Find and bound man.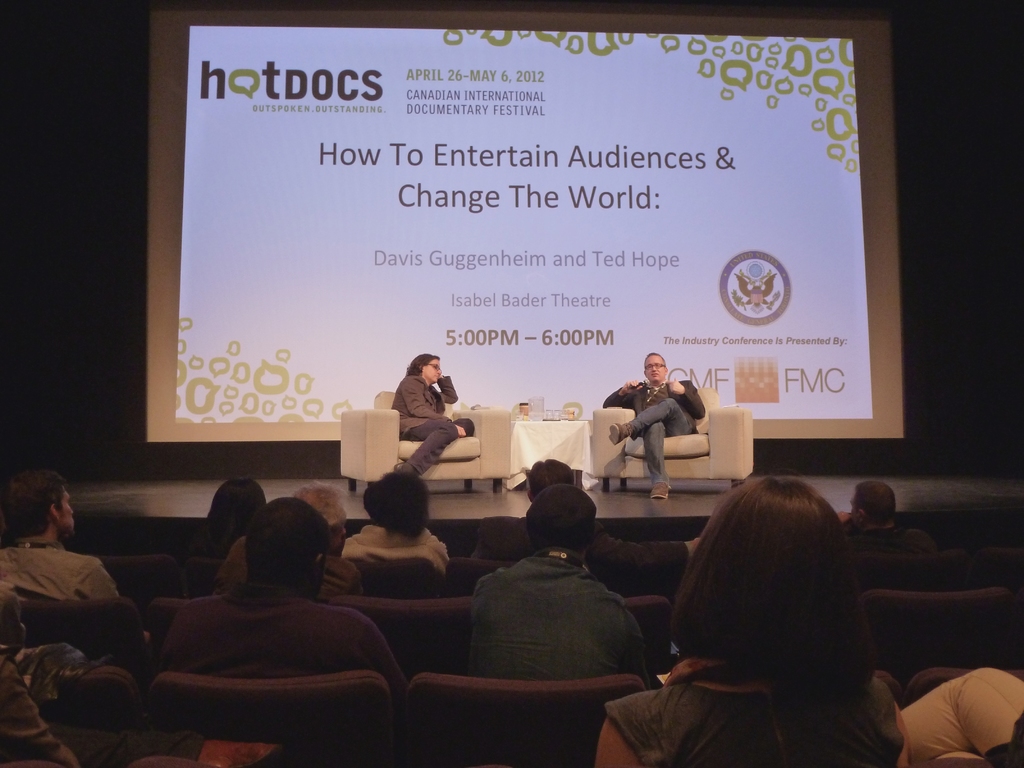
Bound: [x1=465, y1=480, x2=662, y2=689].
